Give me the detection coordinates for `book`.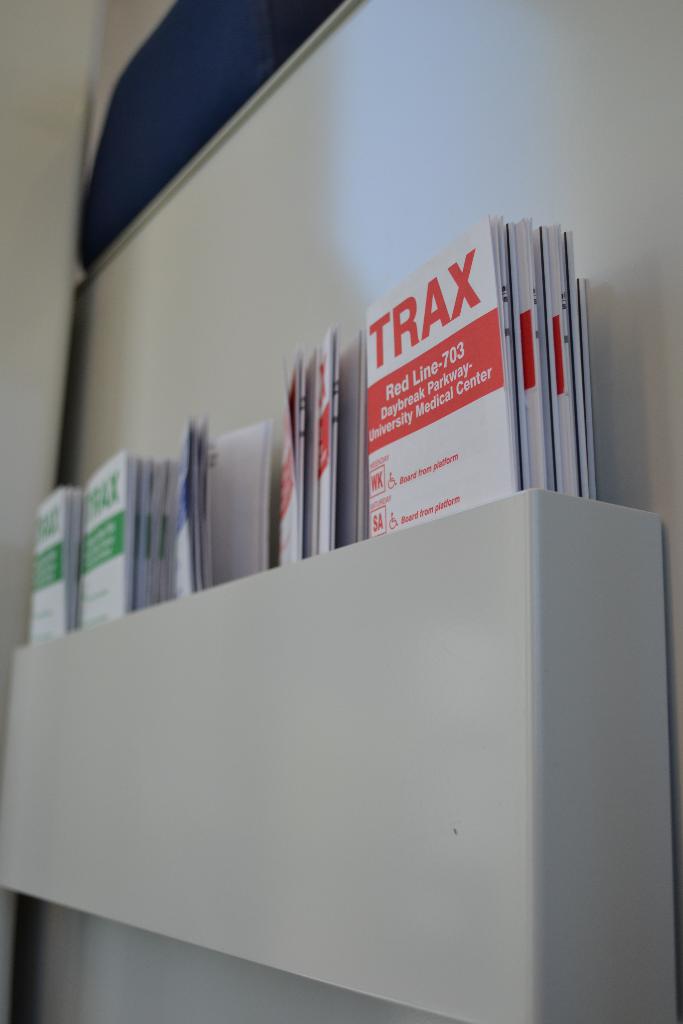
{"left": 341, "top": 340, "right": 552, "bottom": 522}.
